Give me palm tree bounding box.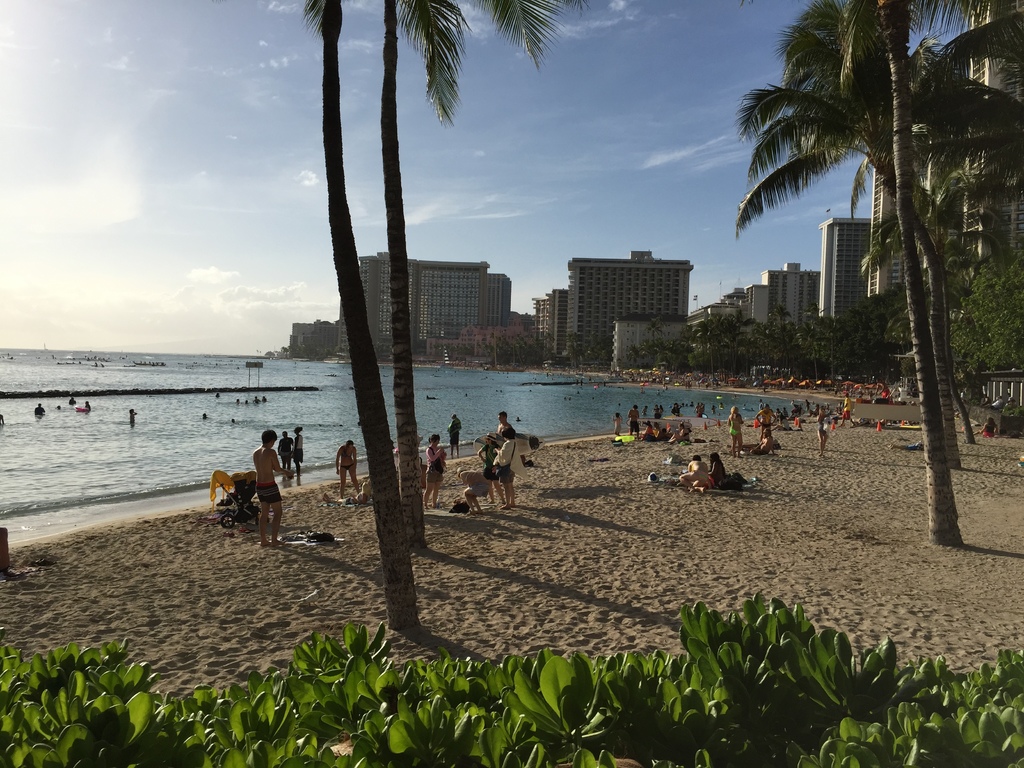
left=834, top=56, right=967, bottom=481.
